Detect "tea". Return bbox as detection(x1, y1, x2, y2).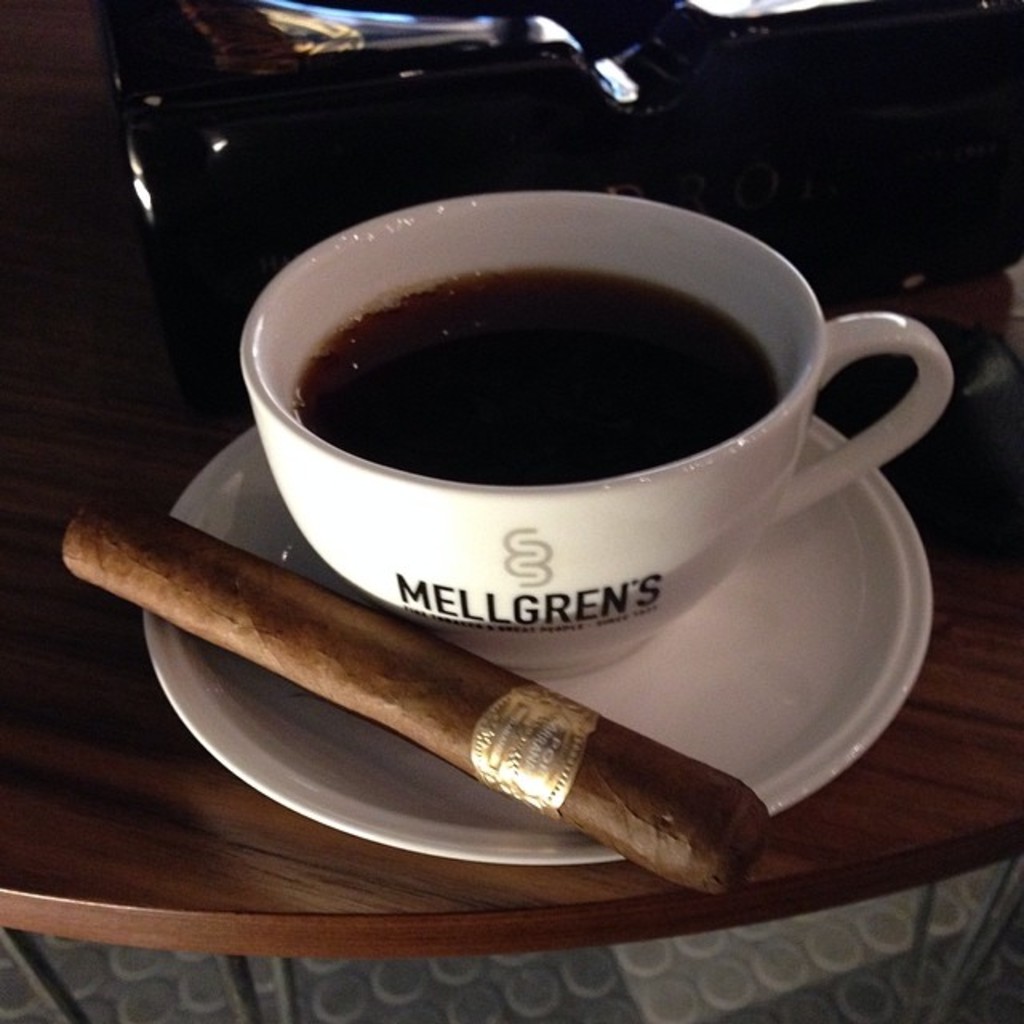
detection(291, 266, 776, 483).
